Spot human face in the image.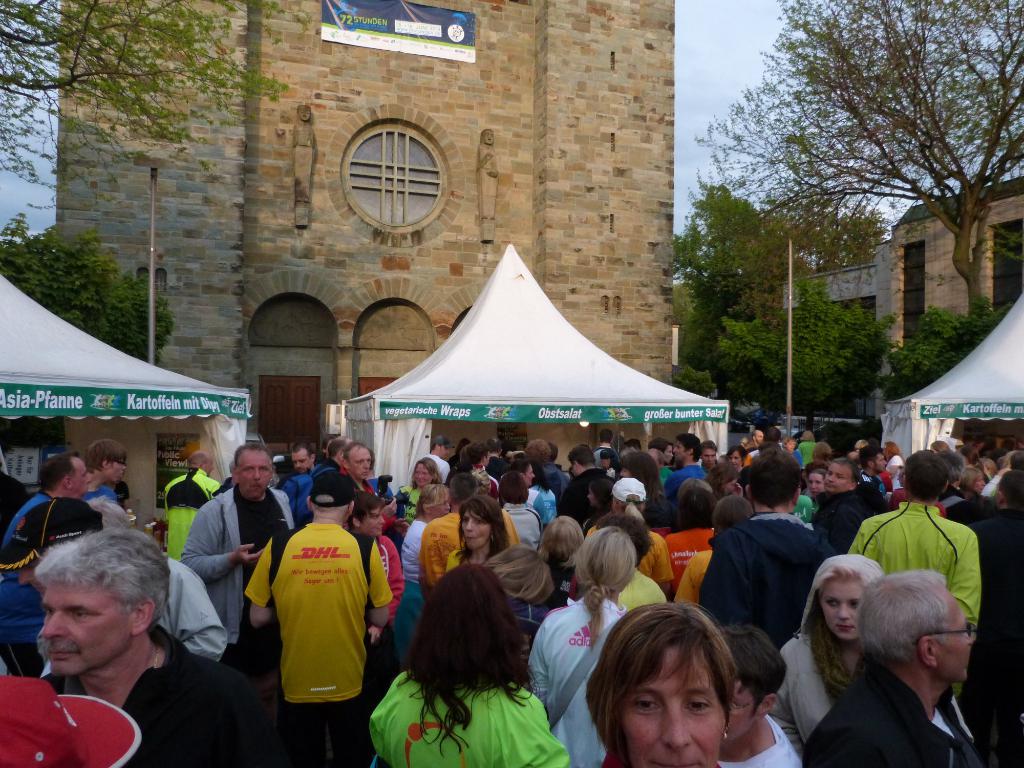
human face found at rect(293, 446, 312, 472).
